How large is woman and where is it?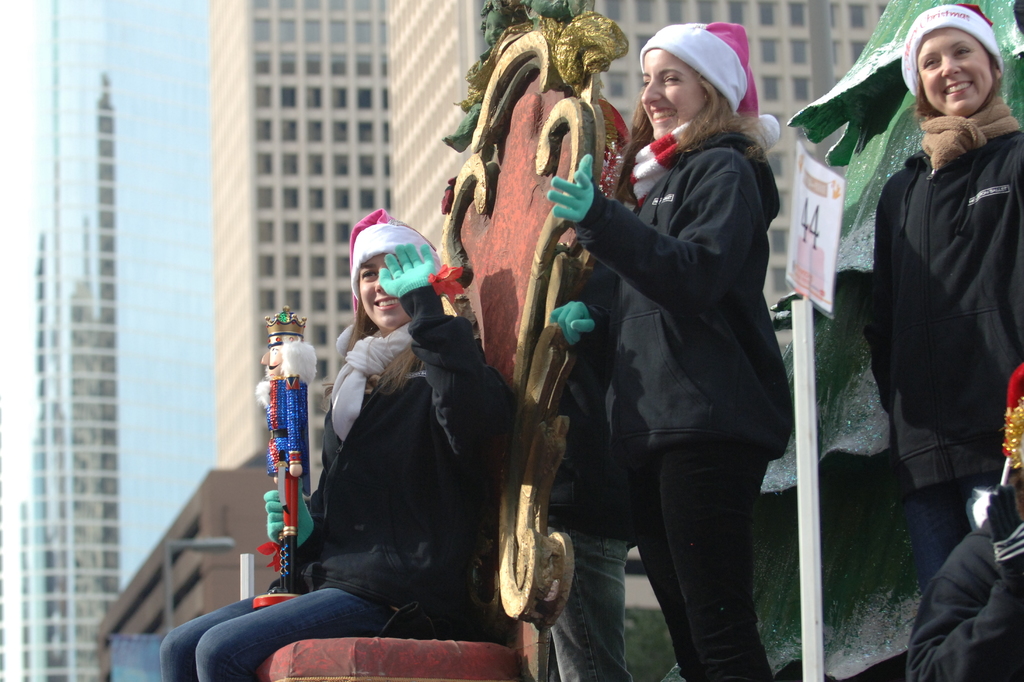
Bounding box: x1=563, y1=8, x2=803, y2=681.
